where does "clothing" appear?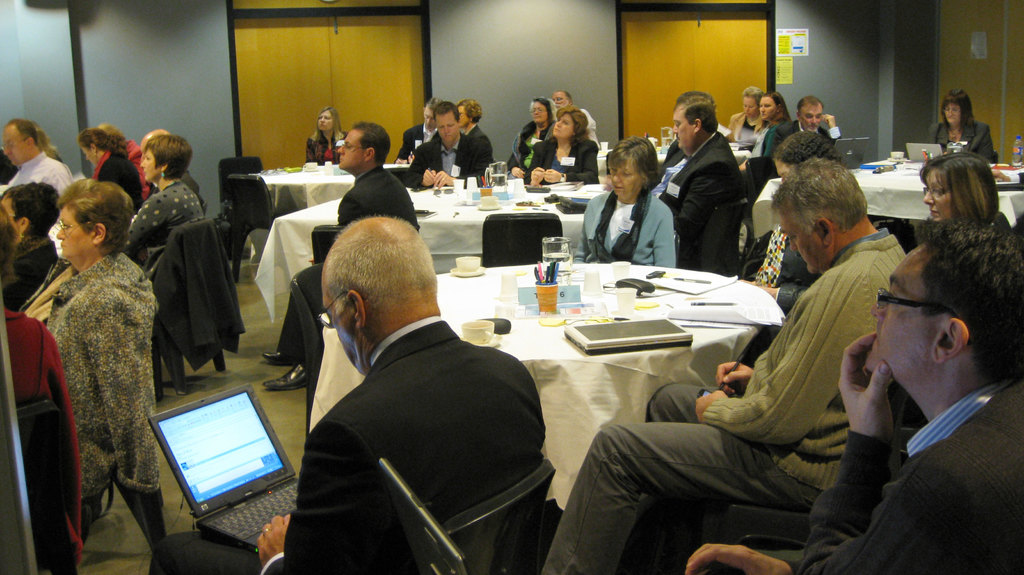
Appears at left=527, top=138, right=596, bottom=182.
